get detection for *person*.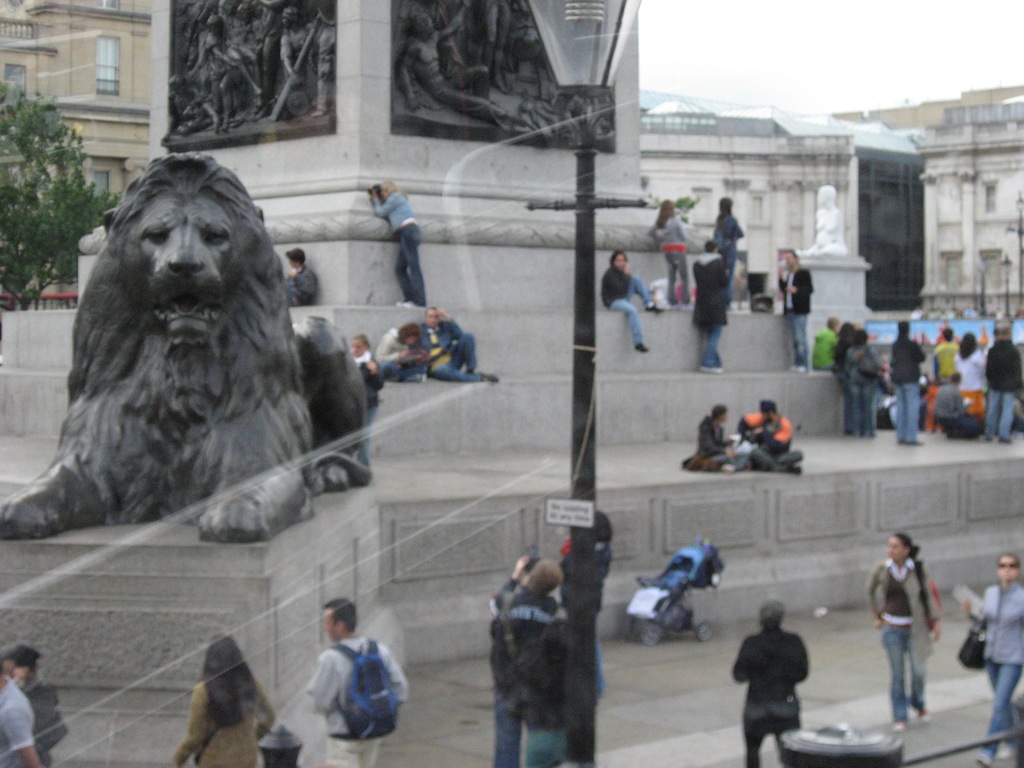
Detection: {"x1": 854, "y1": 327, "x2": 885, "y2": 441}.
